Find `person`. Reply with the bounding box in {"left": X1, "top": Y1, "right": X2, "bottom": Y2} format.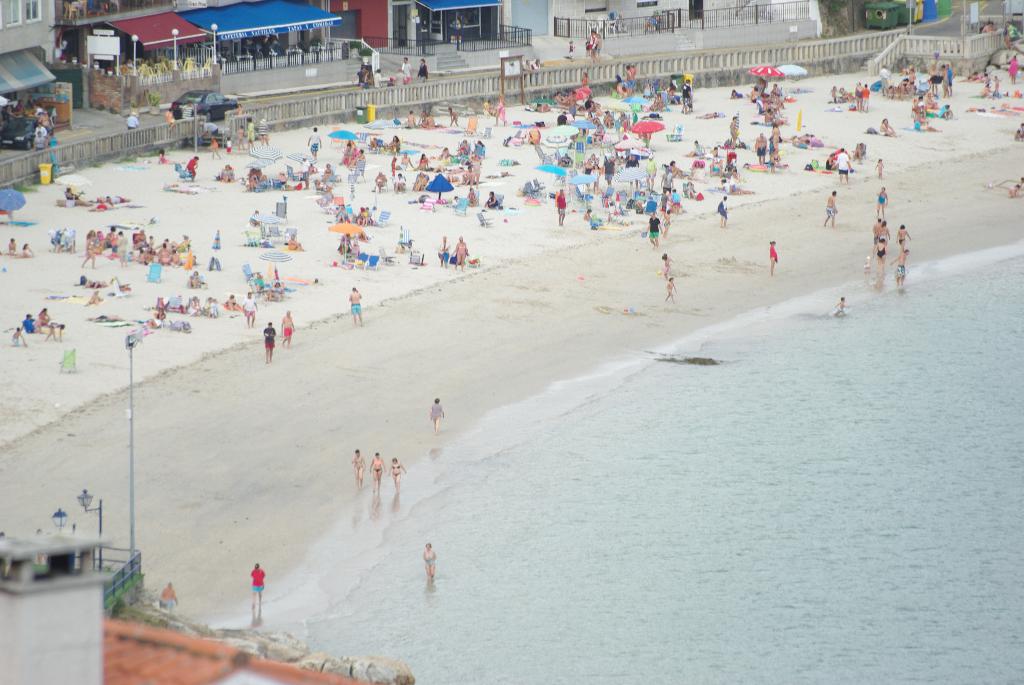
{"left": 1005, "top": 51, "right": 1020, "bottom": 85}.
